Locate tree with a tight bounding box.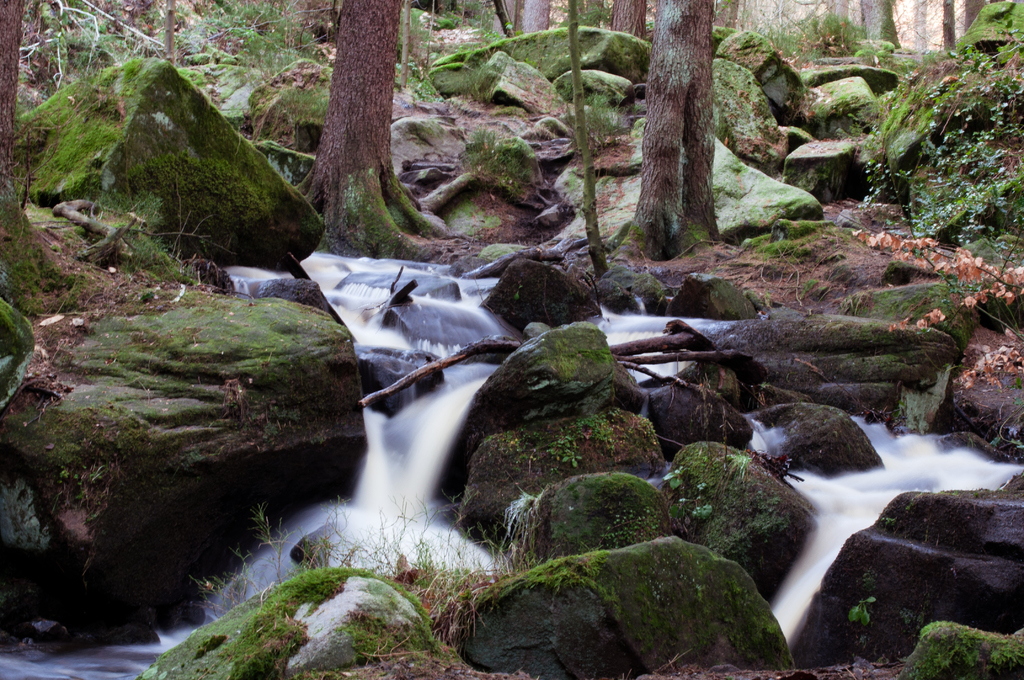
locate(0, 0, 92, 204).
